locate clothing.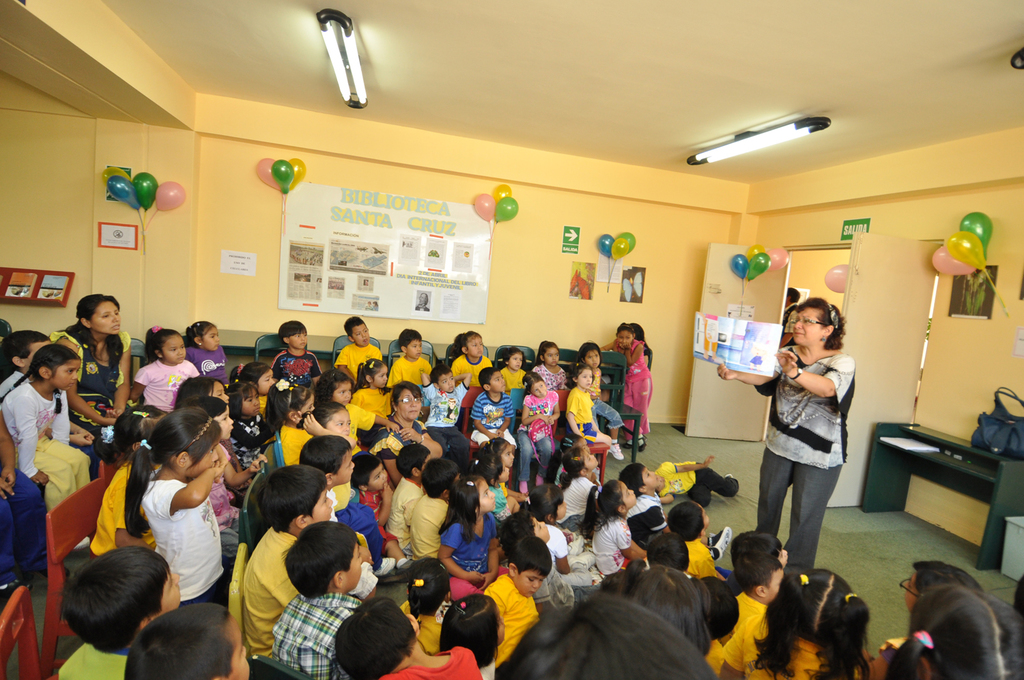
Bounding box: [left=239, top=525, right=309, bottom=653].
